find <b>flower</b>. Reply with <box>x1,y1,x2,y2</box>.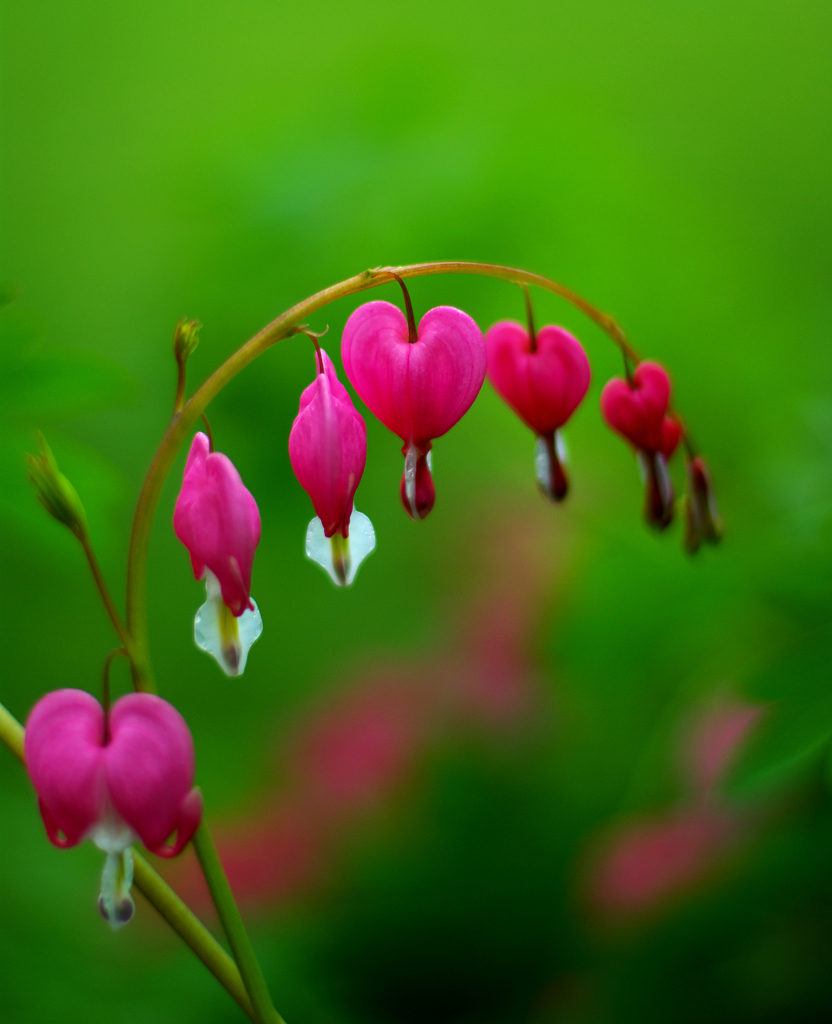
<box>596,328,682,536</box>.
